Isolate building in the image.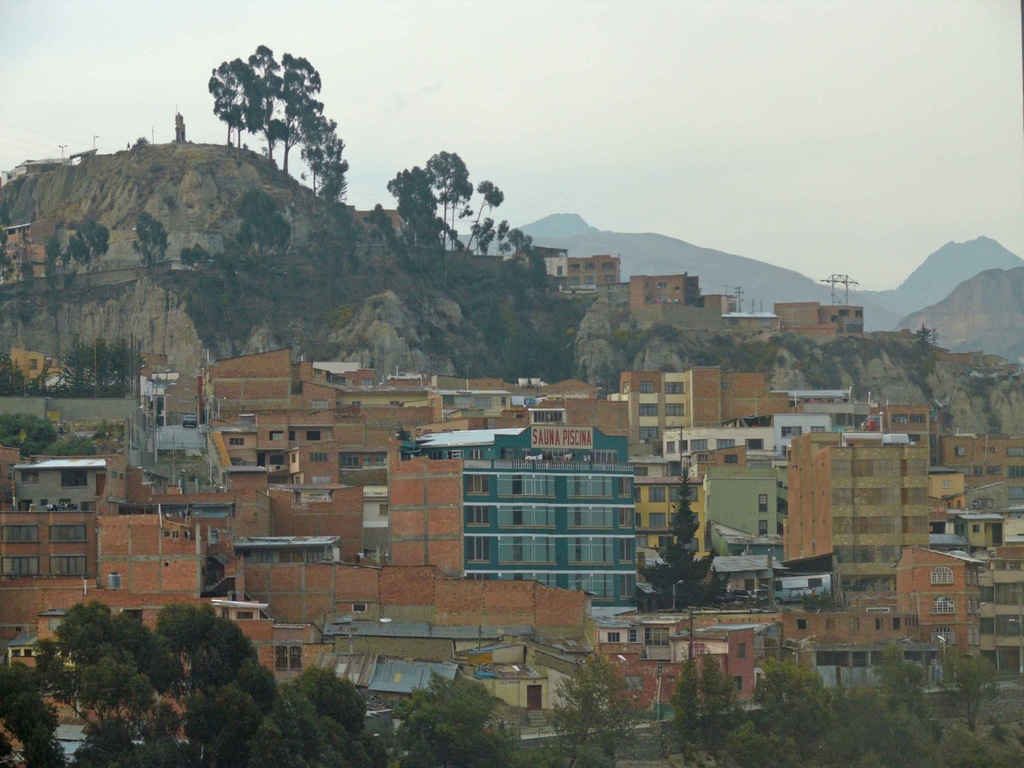
Isolated region: bbox(510, 244, 566, 282).
